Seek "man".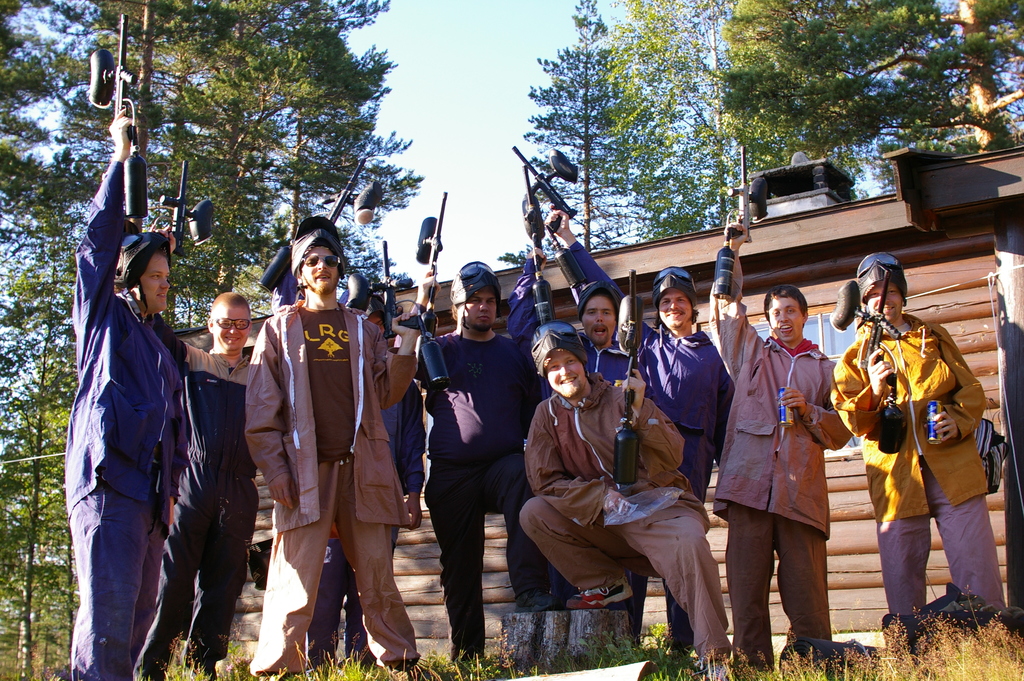
pyautogui.locateOnScreen(68, 125, 183, 680).
